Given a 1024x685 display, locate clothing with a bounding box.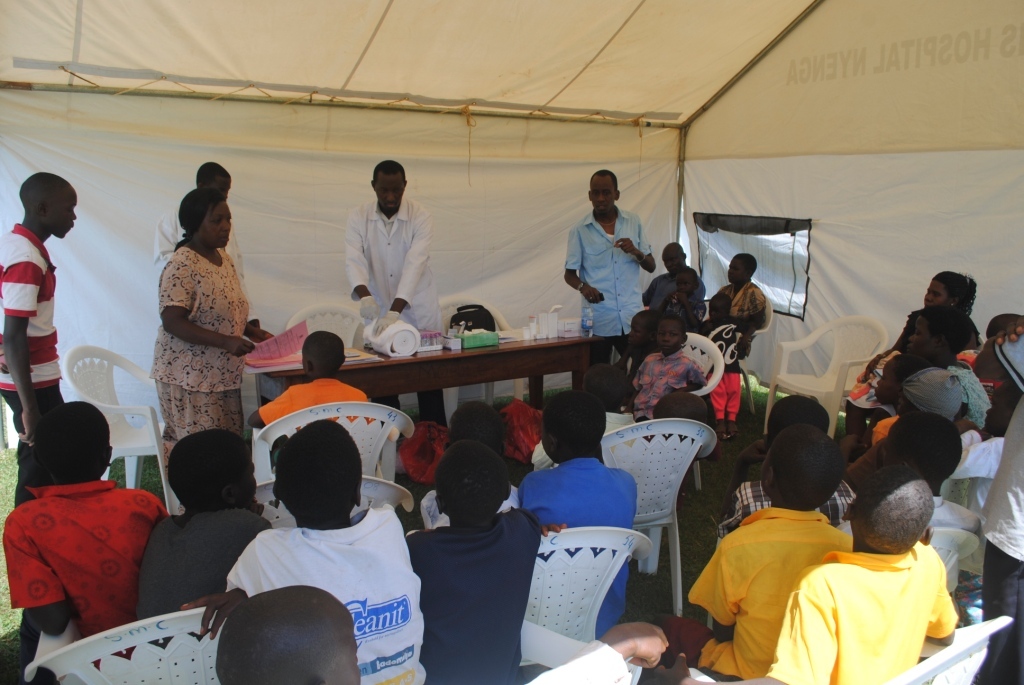
Located: [x1=684, y1=512, x2=855, y2=684].
